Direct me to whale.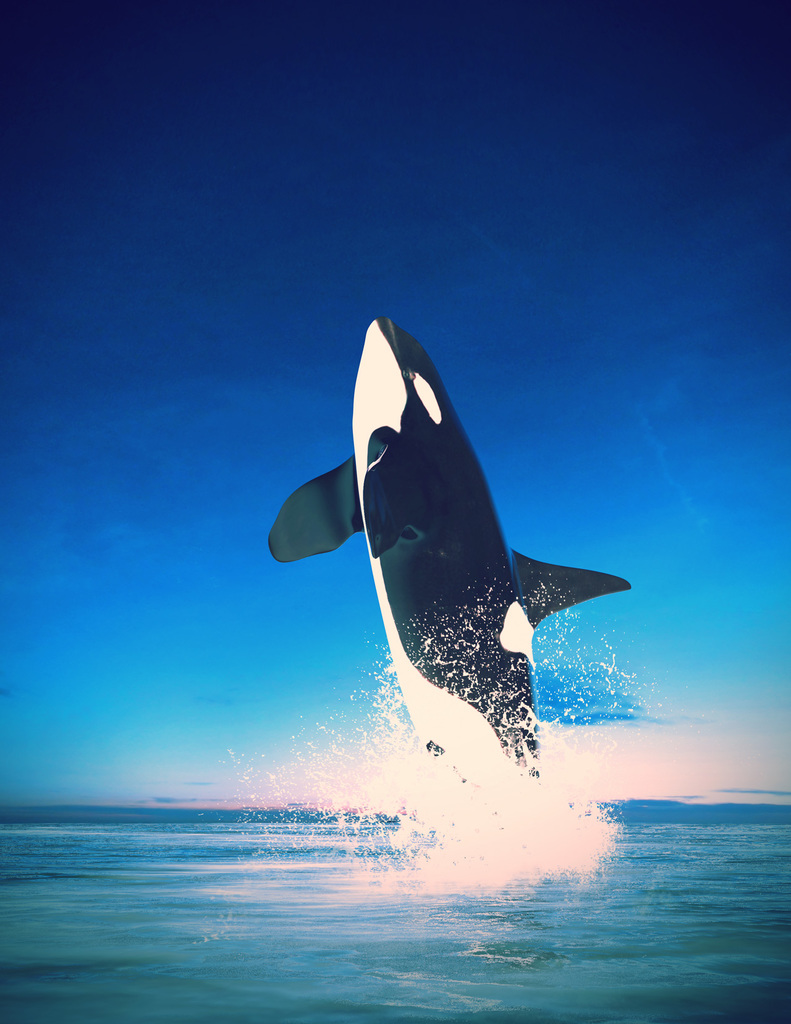
Direction: bbox(267, 310, 636, 819).
